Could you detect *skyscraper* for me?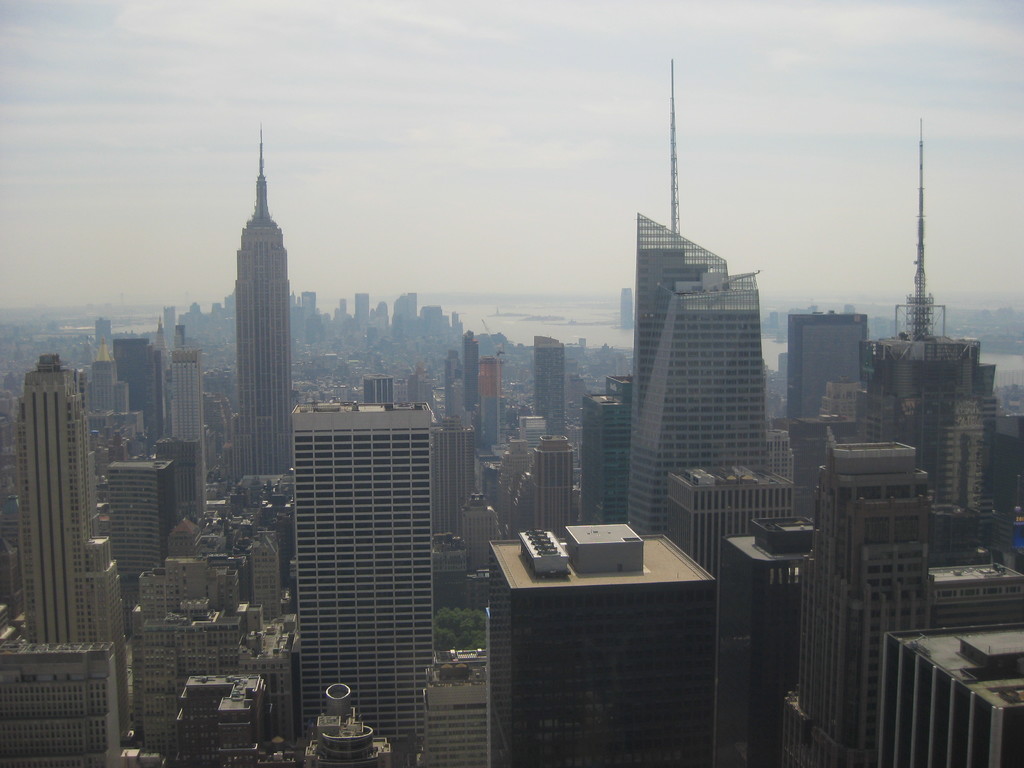
Detection result: select_region(883, 621, 1023, 765).
